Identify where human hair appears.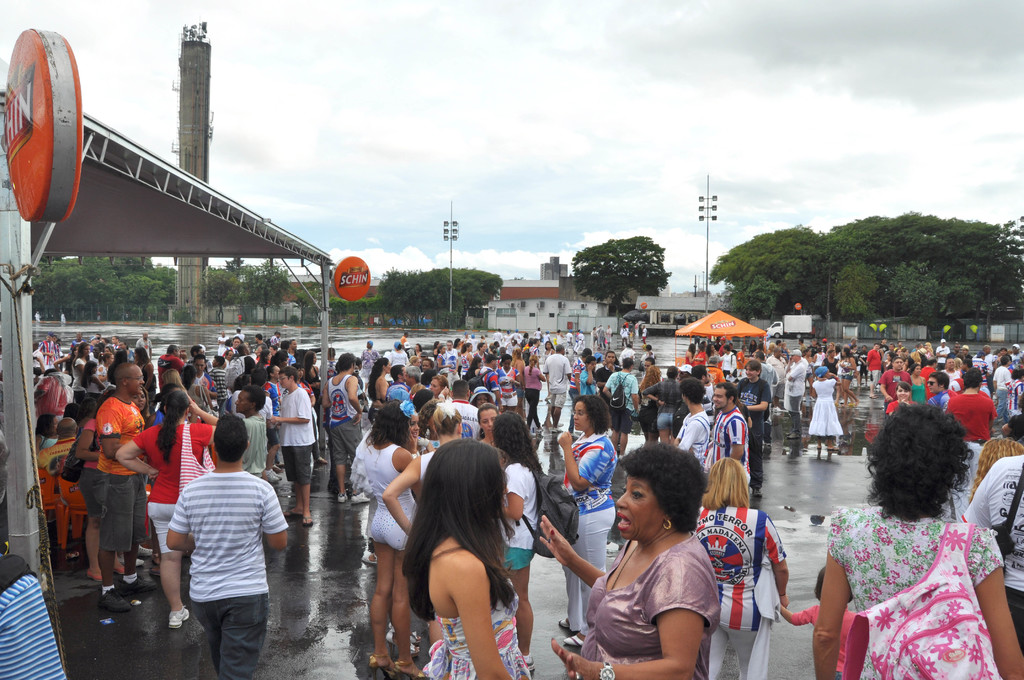
Appears at bbox(669, 369, 678, 377).
